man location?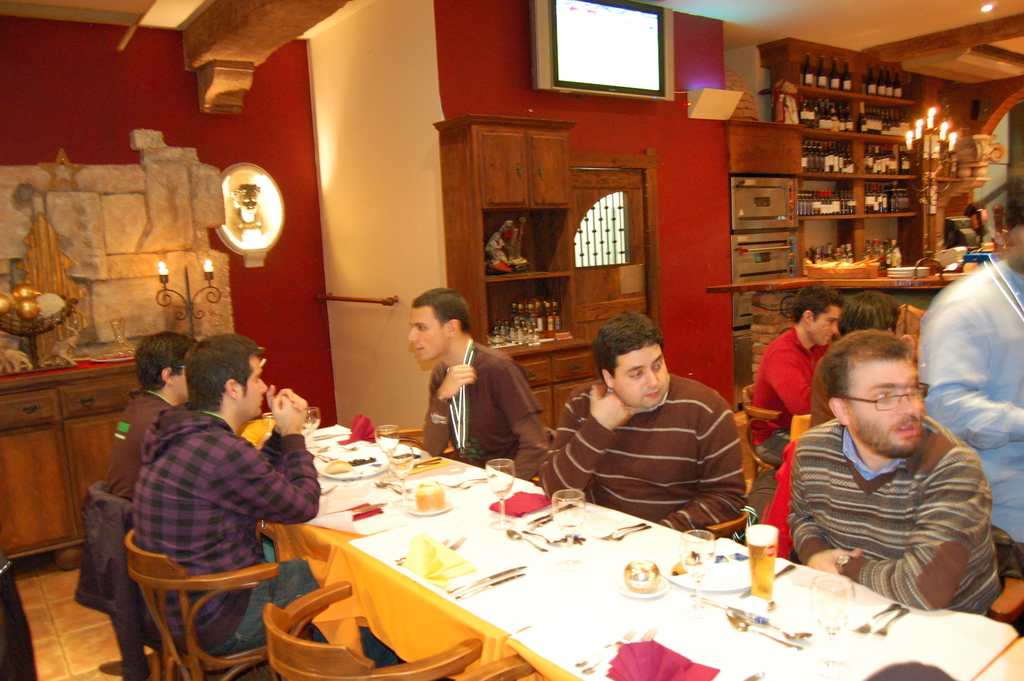
Rect(100, 357, 330, 631)
